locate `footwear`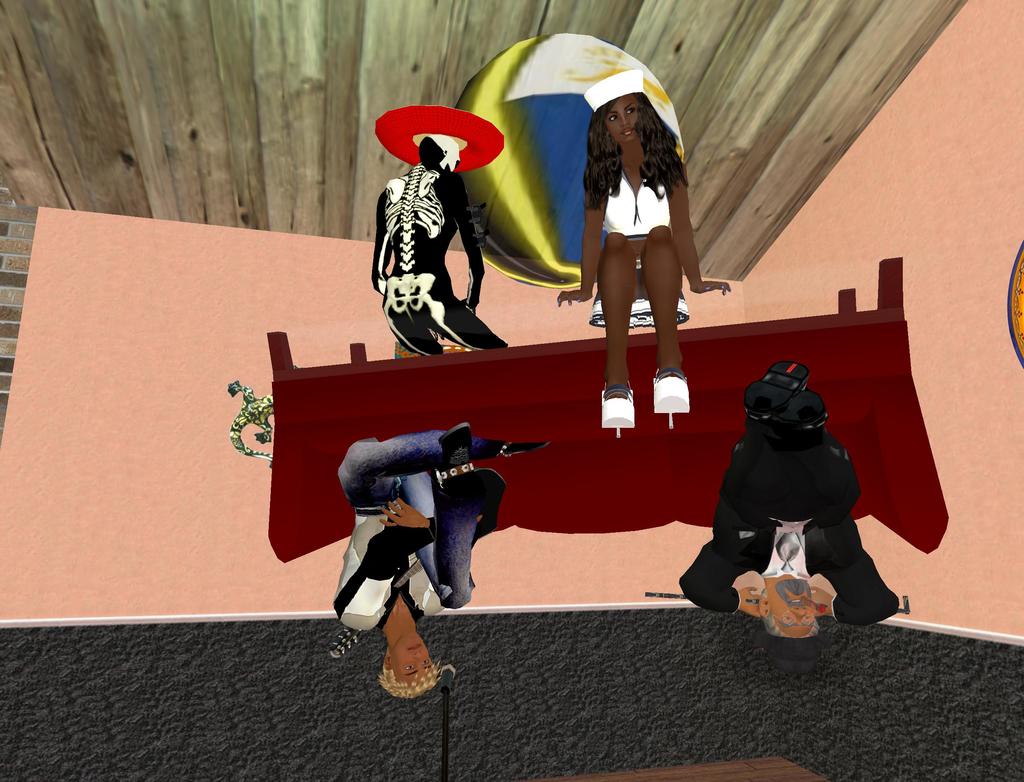
<bbox>435, 418, 473, 466</bbox>
